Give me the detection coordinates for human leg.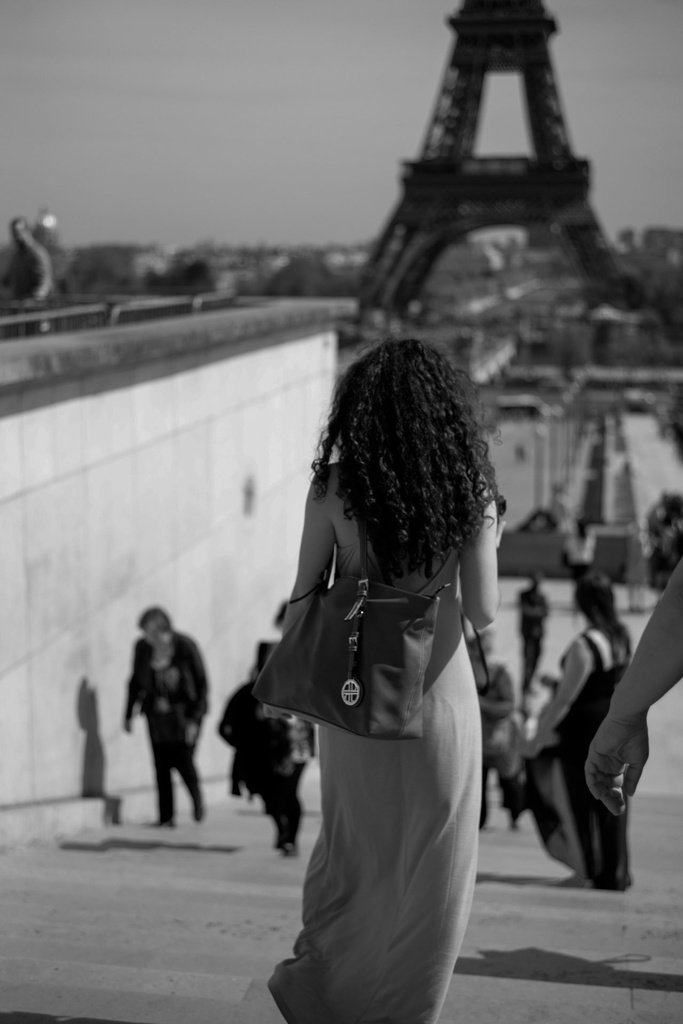
(left=163, top=714, right=200, bottom=819).
